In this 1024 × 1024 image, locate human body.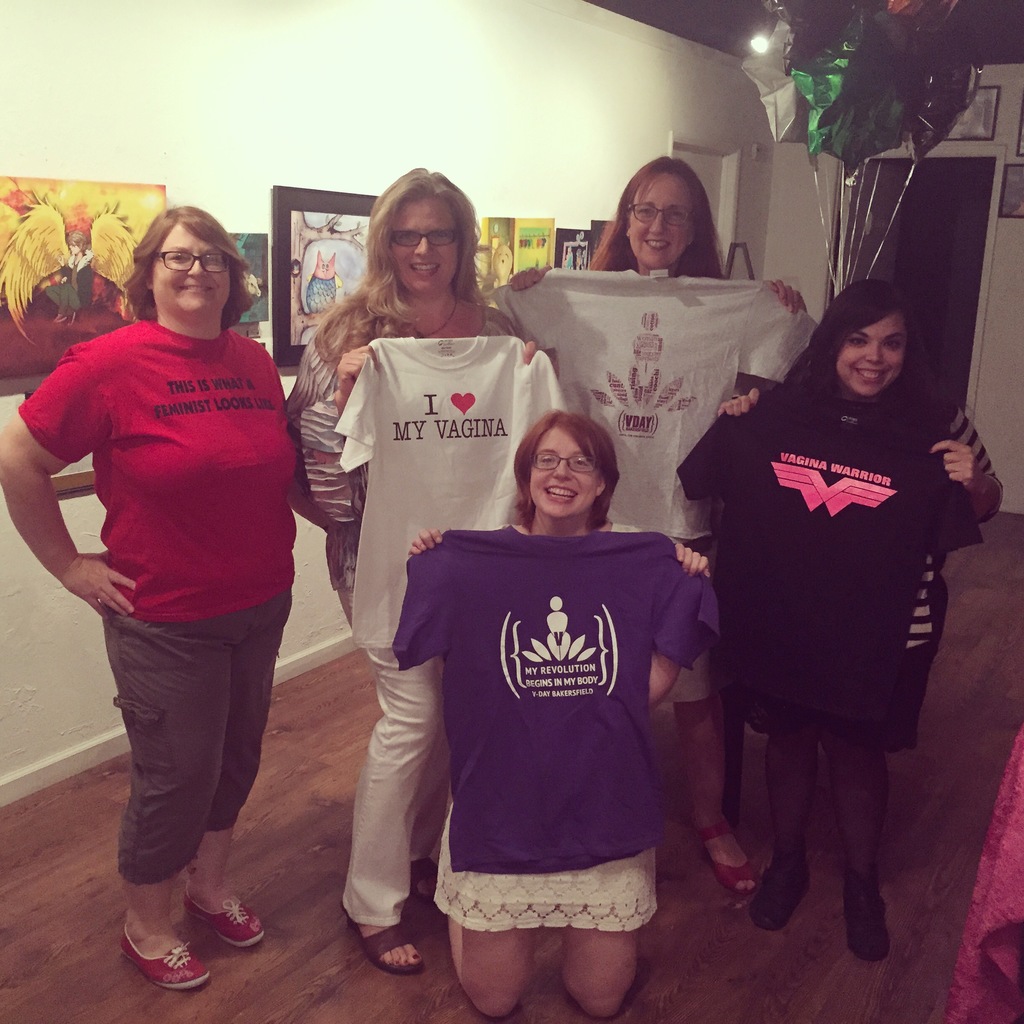
Bounding box: (503,148,736,826).
